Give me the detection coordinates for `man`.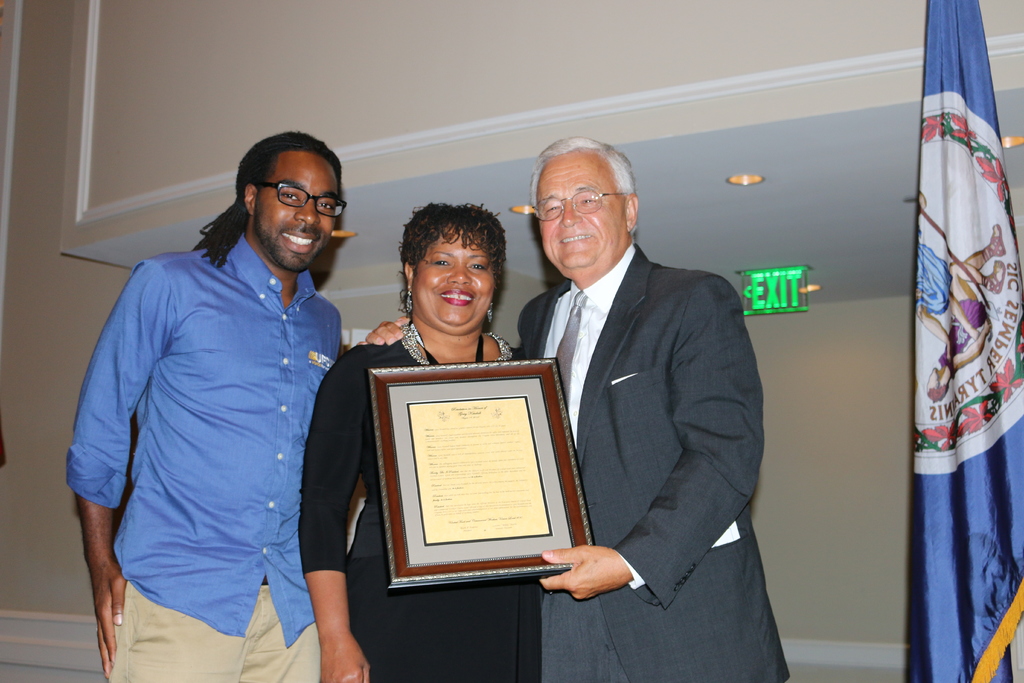
65:133:364:682.
